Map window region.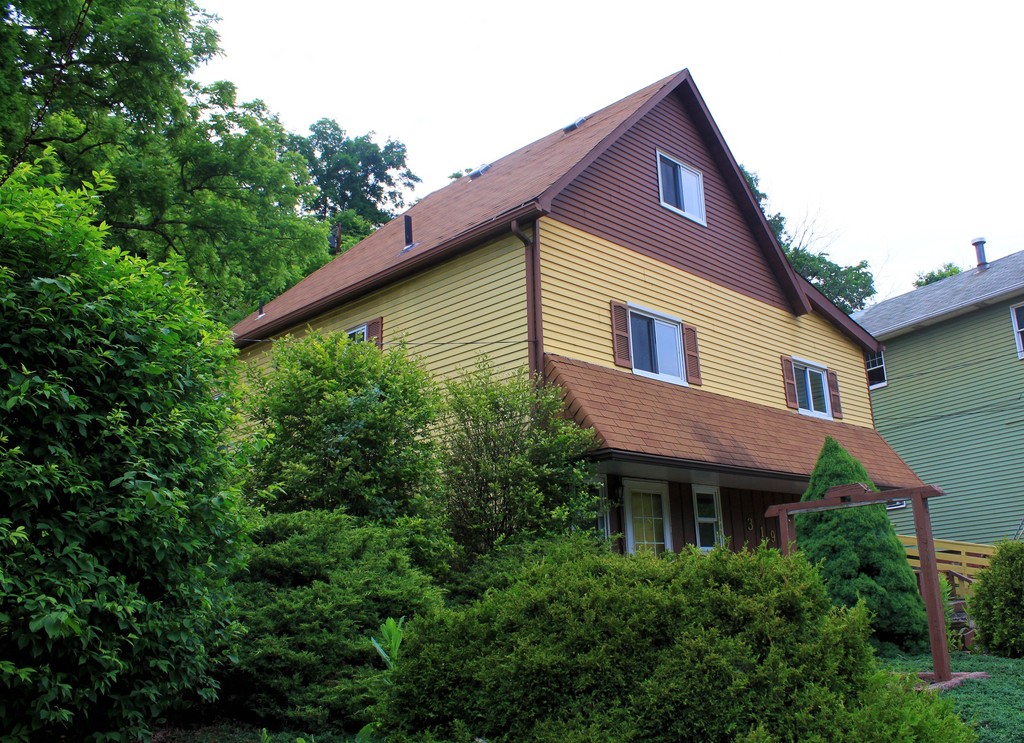
Mapped to box=[340, 321, 385, 353].
